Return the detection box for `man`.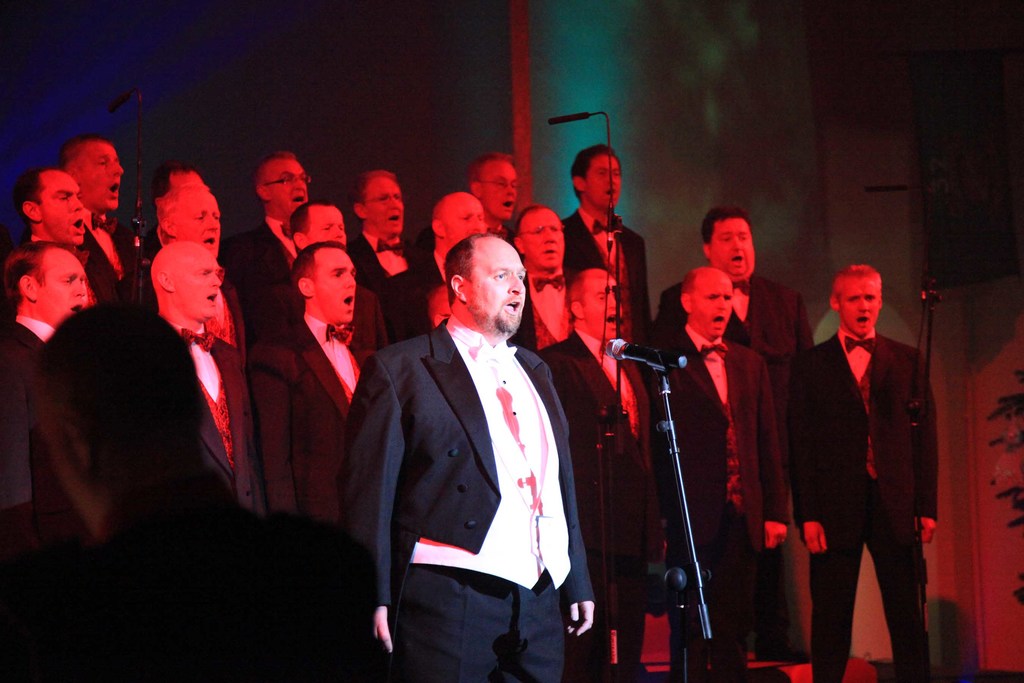
x1=264 y1=241 x2=370 y2=681.
